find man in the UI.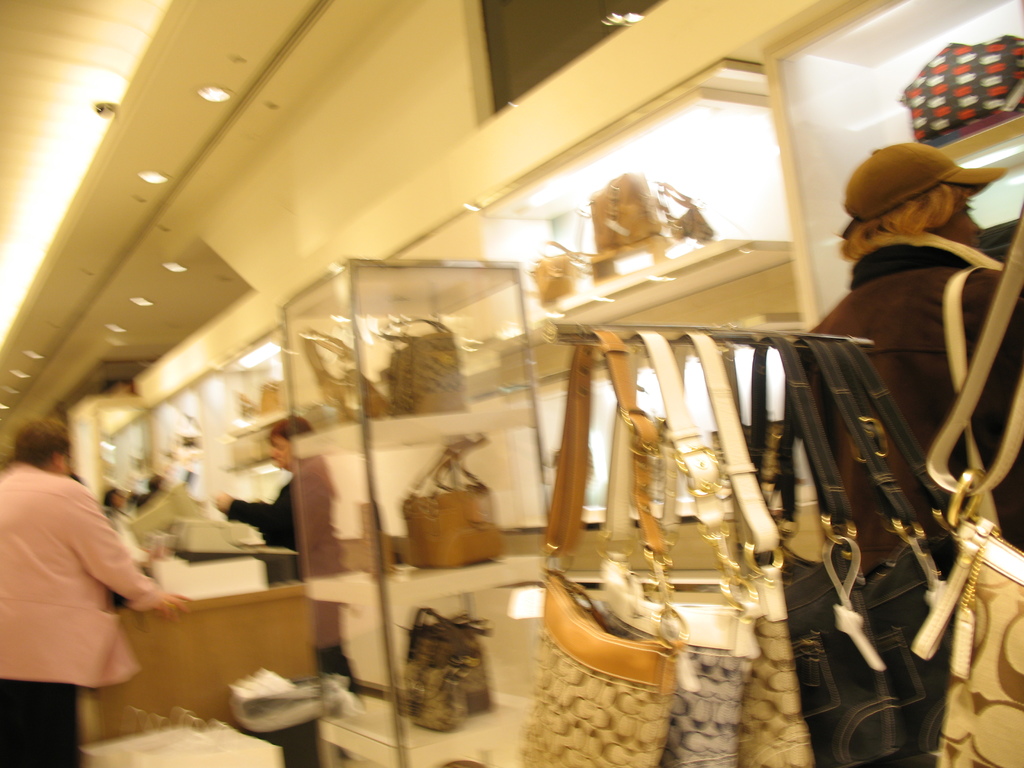
UI element at 0/402/173/734.
